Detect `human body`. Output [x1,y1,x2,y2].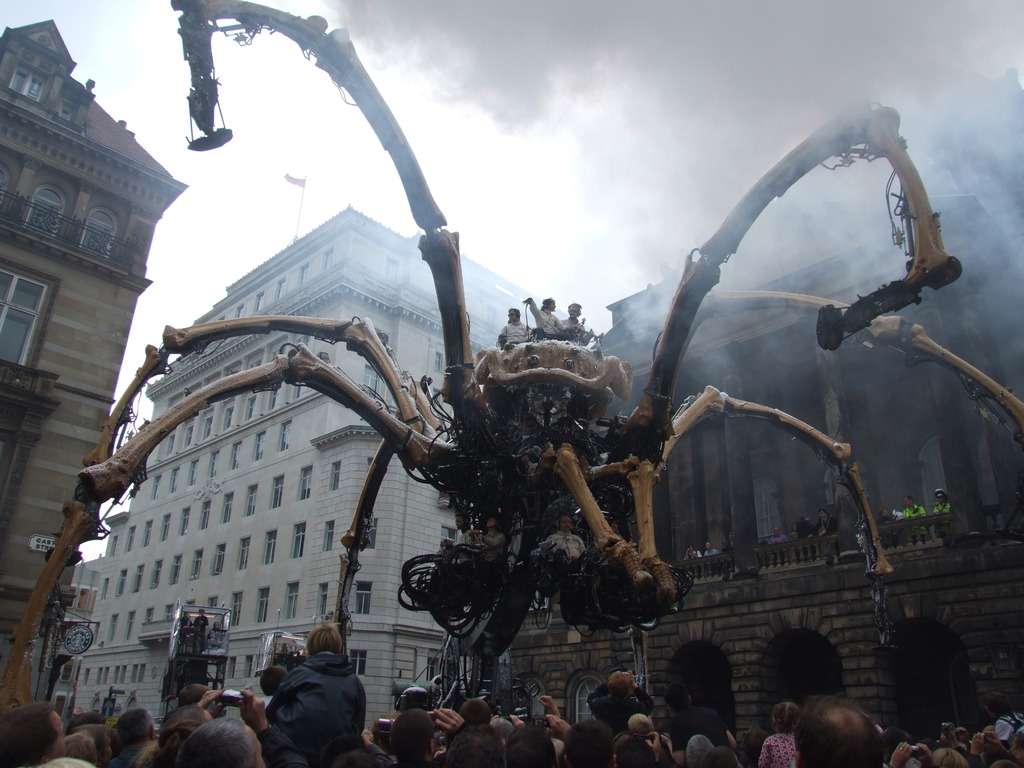
[175,712,268,767].
